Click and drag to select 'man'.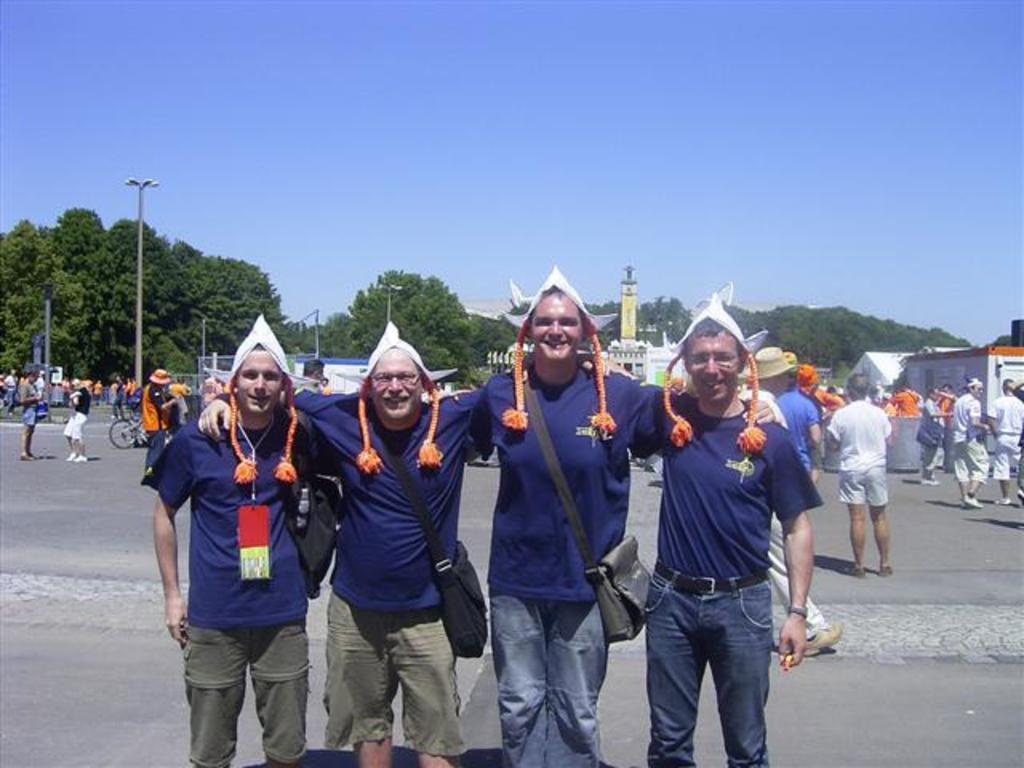
Selection: (139,366,181,490).
